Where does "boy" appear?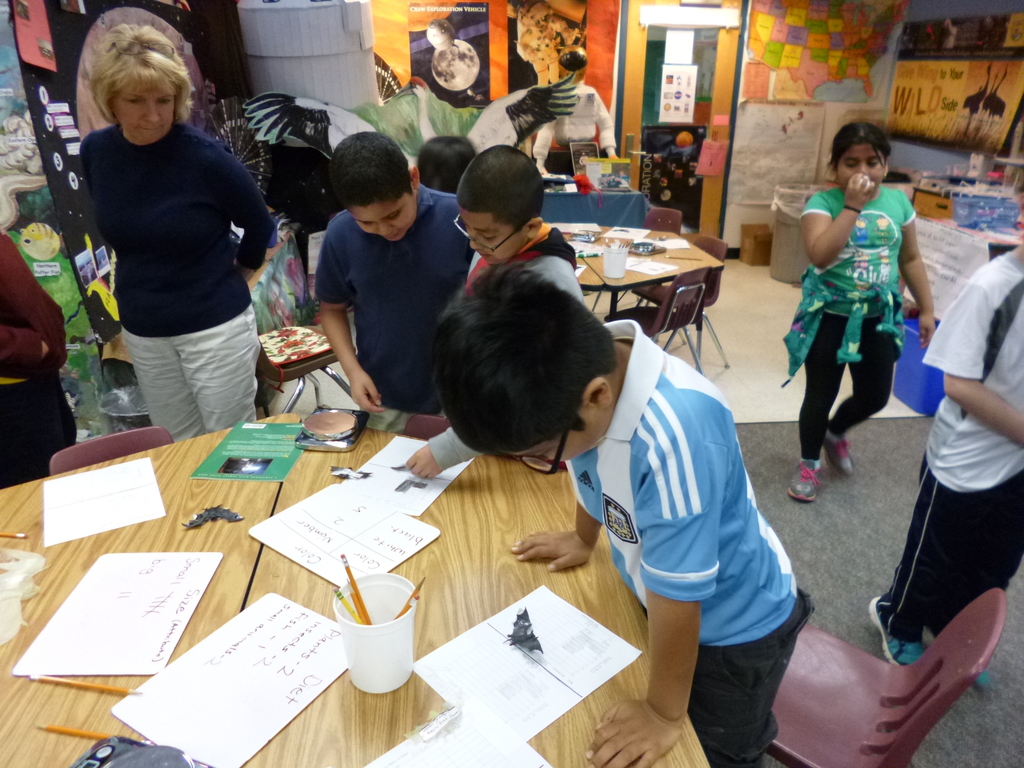
Appears at detection(429, 262, 816, 767).
